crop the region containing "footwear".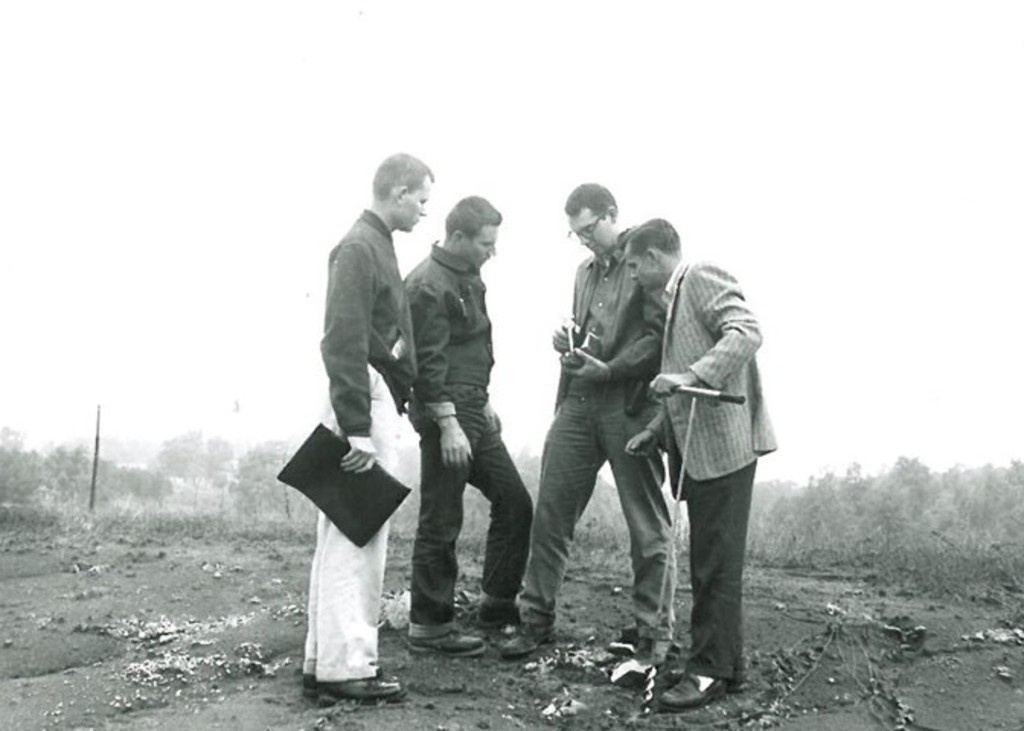
Crop region: 658, 669, 733, 716.
